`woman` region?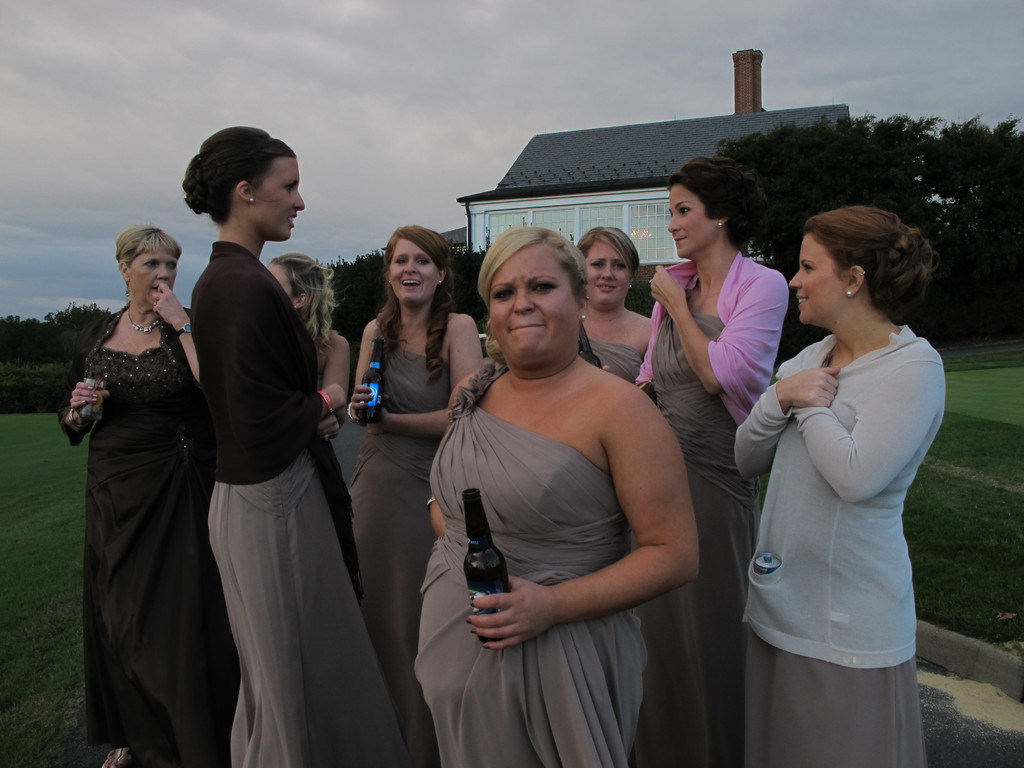
box(637, 156, 783, 765)
